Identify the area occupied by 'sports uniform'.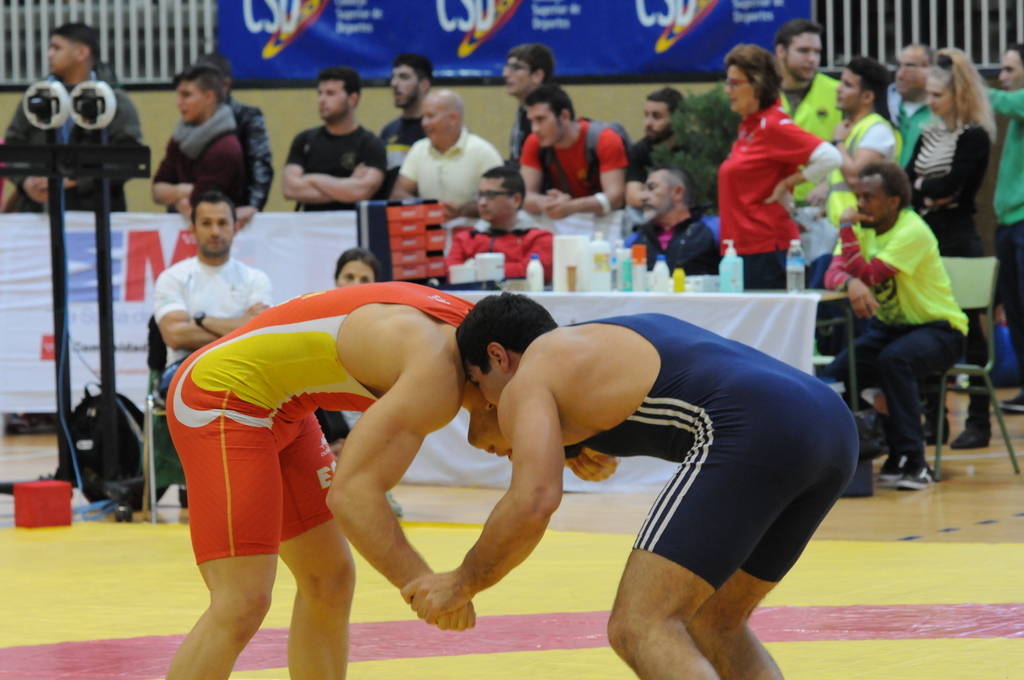
Area: 813/108/903/268.
